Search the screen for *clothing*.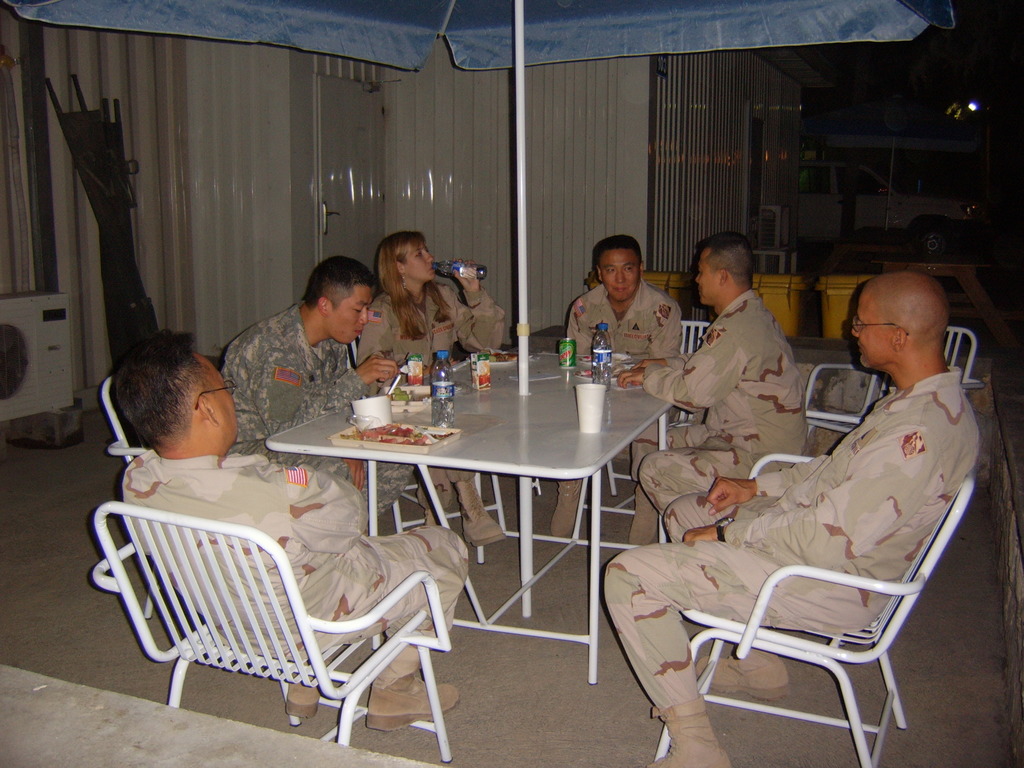
Found at x1=341, y1=255, x2=507, y2=520.
